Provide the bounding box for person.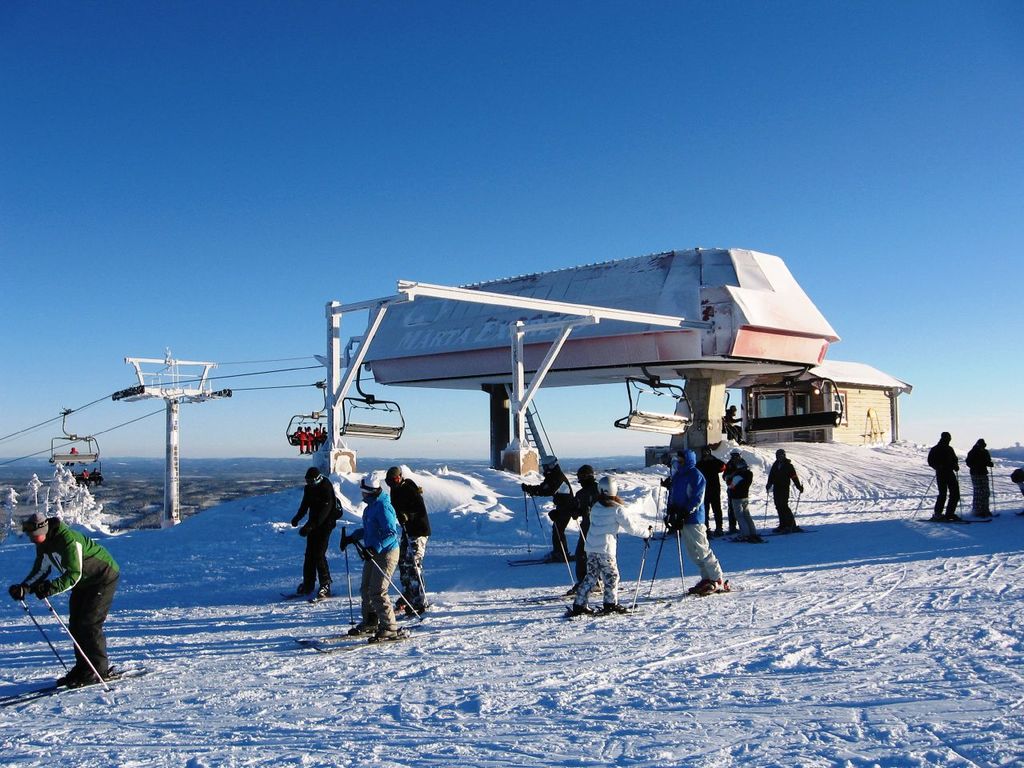
bbox(1010, 462, 1023, 490).
